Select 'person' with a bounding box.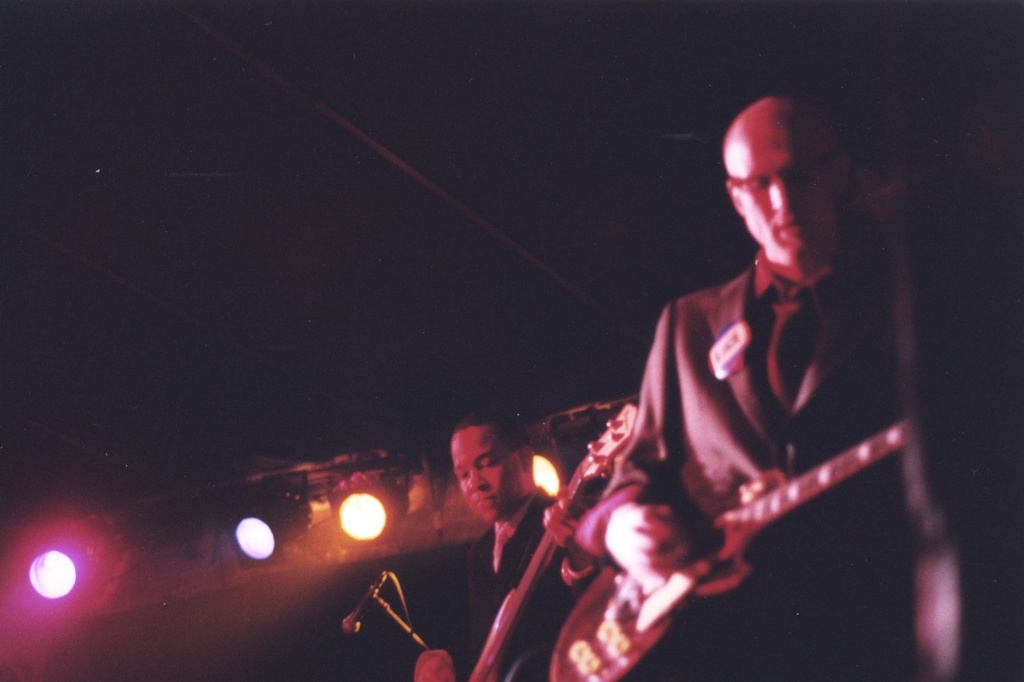
bbox(579, 91, 897, 681).
